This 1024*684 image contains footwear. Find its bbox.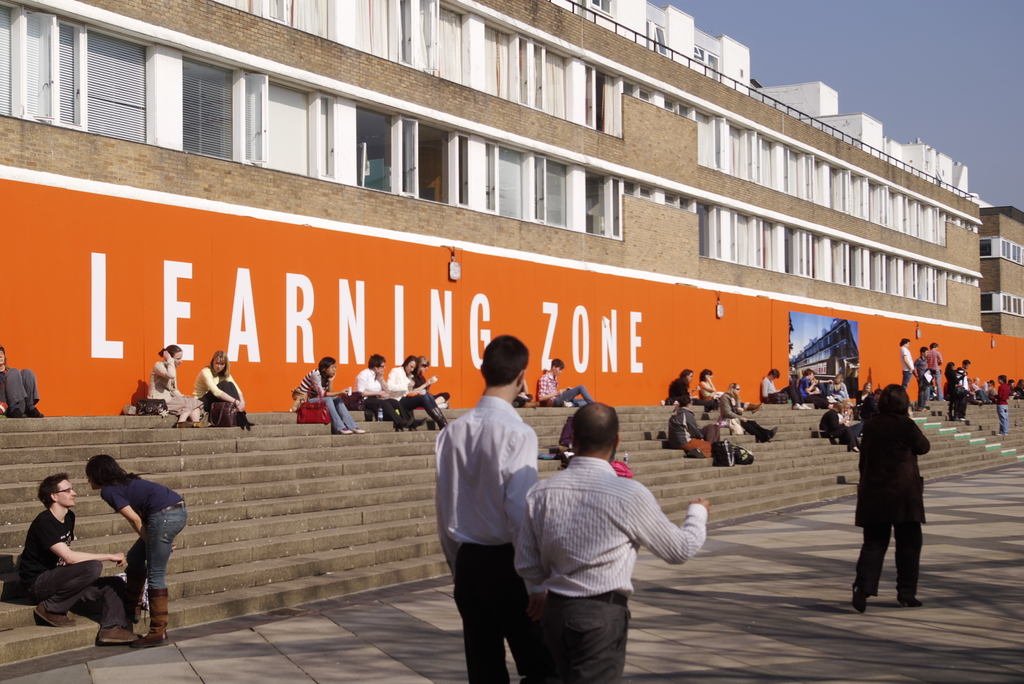
(193,421,209,428).
